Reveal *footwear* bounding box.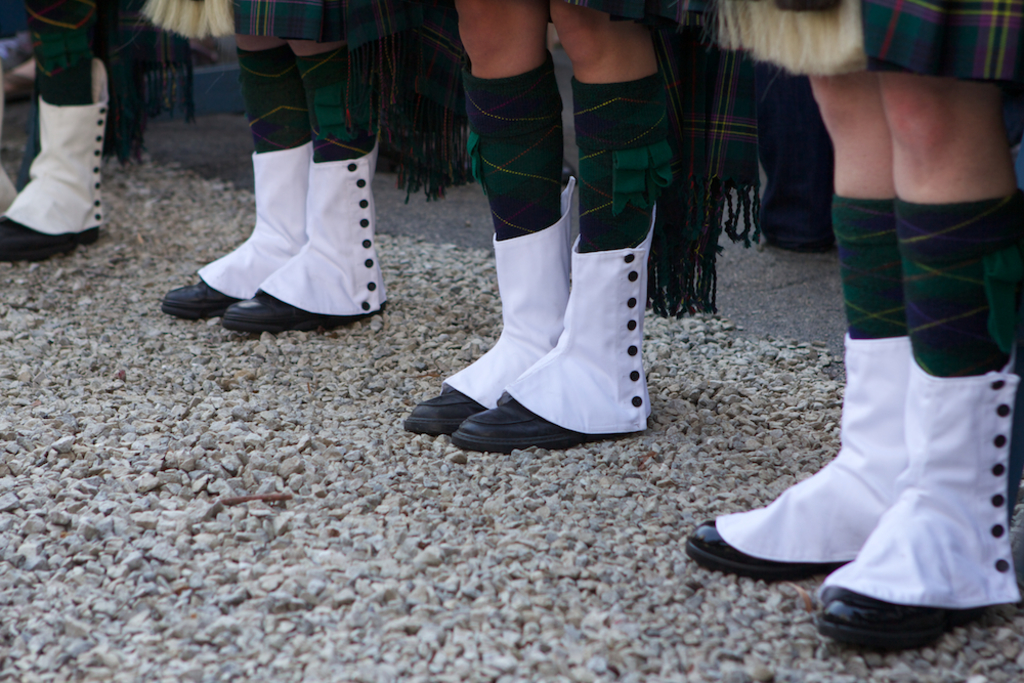
Revealed: <box>216,285,373,326</box>.
